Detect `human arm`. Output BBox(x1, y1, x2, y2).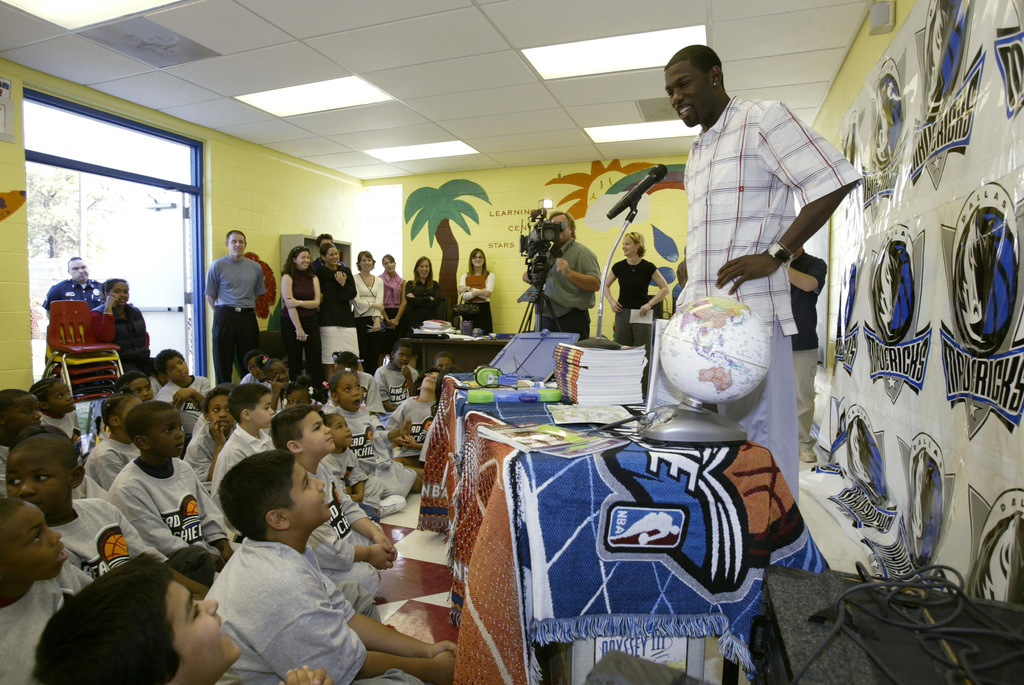
BBox(88, 291, 115, 342).
